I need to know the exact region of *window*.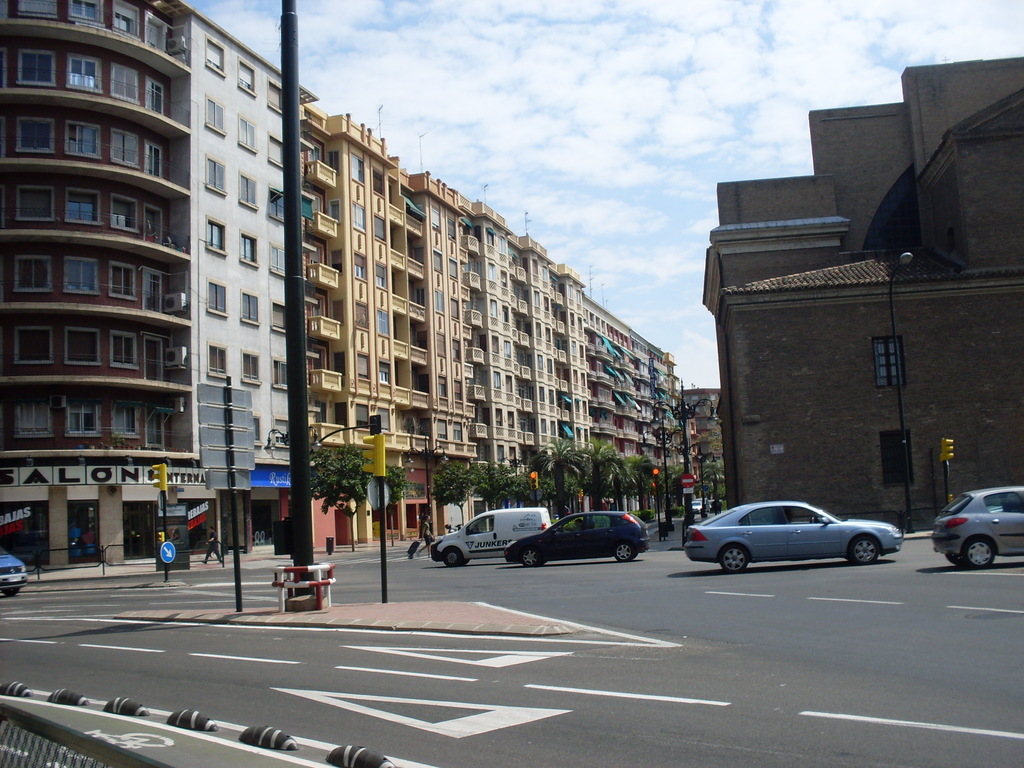
Region: <bbox>140, 140, 165, 180</bbox>.
